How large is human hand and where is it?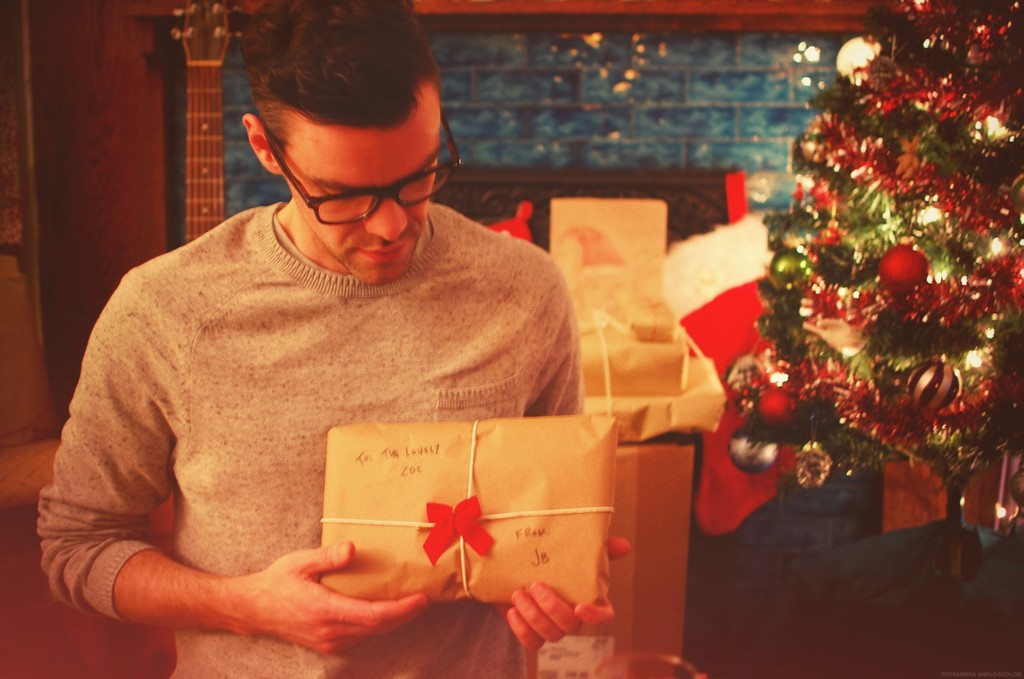
Bounding box: [492, 534, 630, 655].
